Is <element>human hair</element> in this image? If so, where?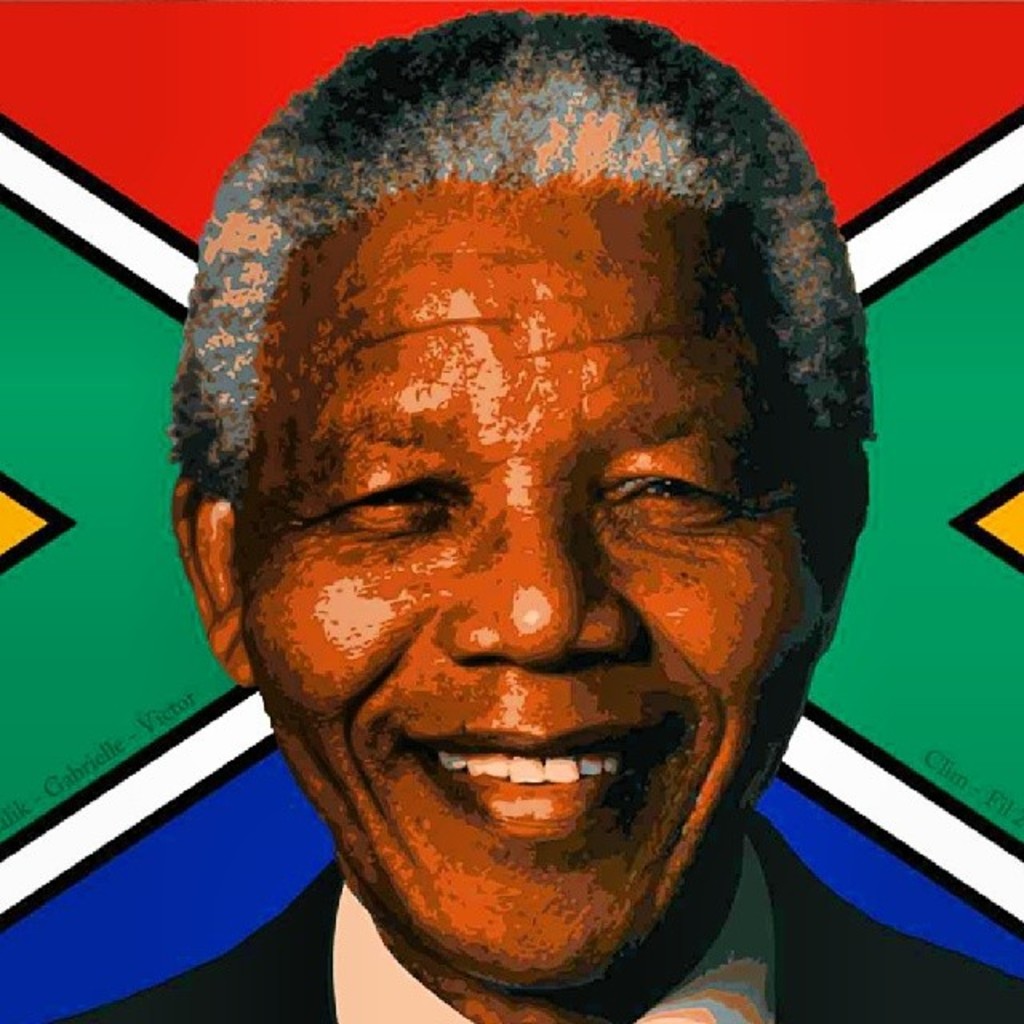
Yes, at [x1=162, y1=21, x2=882, y2=592].
